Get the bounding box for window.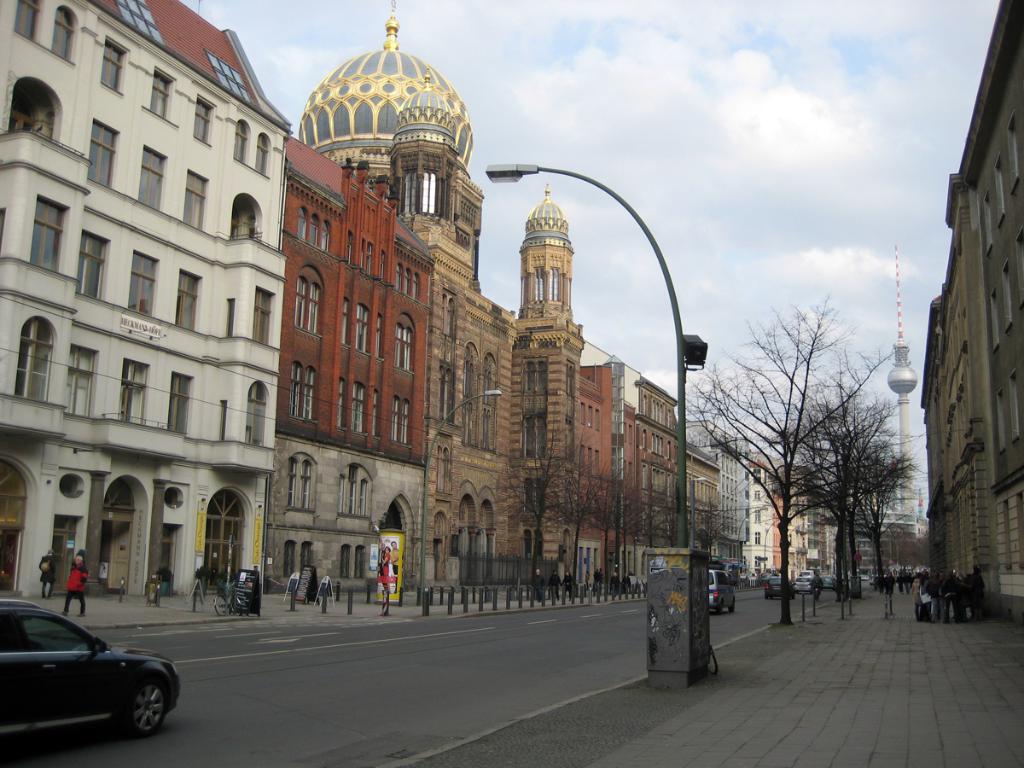
select_region(991, 157, 1009, 225).
